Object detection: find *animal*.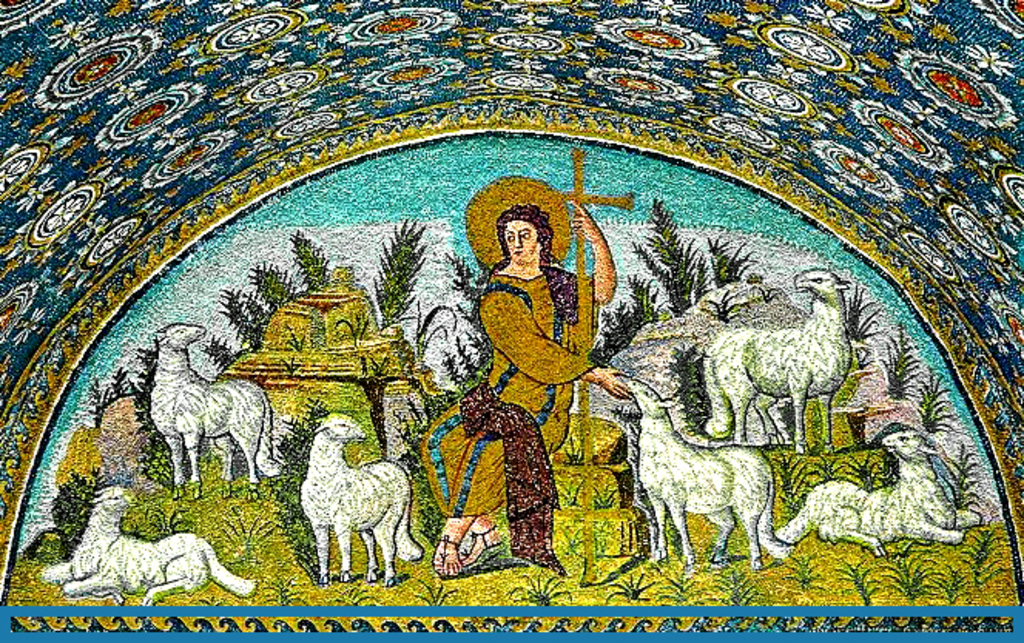
BBox(34, 486, 258, 606).
